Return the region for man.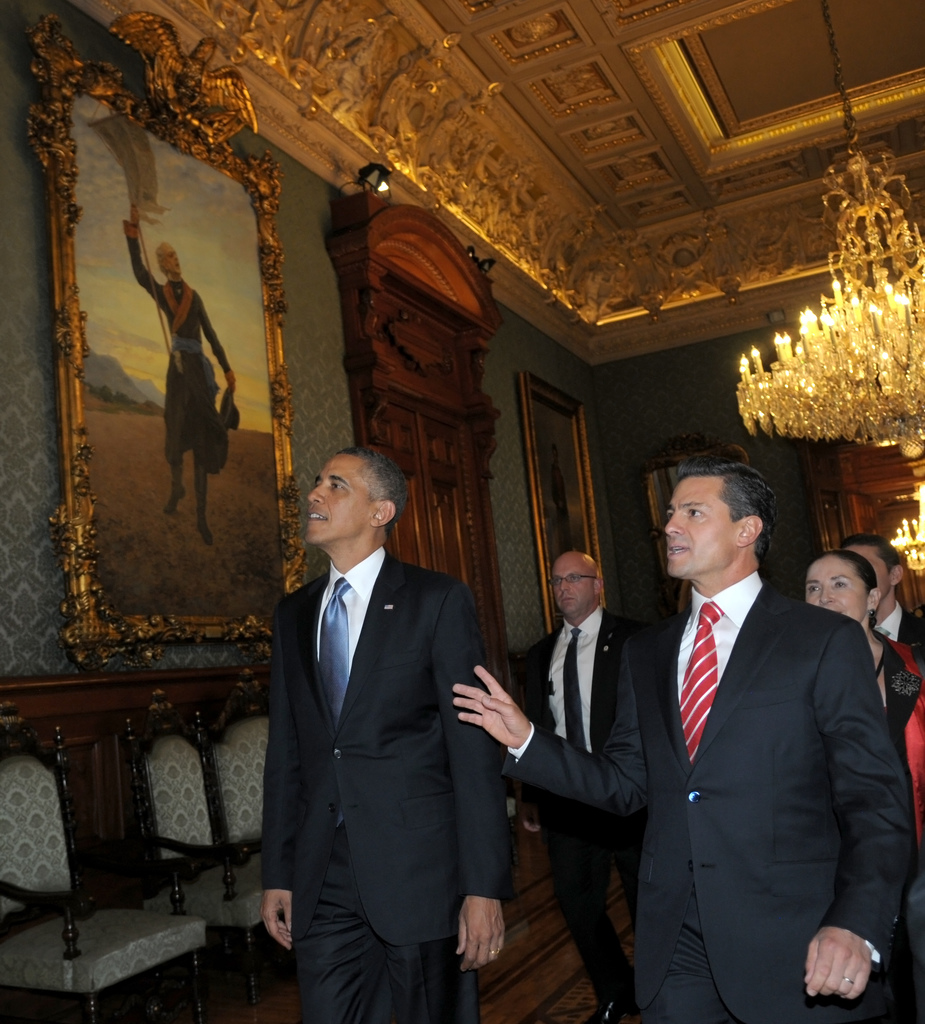
<region>515, 548, 629, 1023</region>.
